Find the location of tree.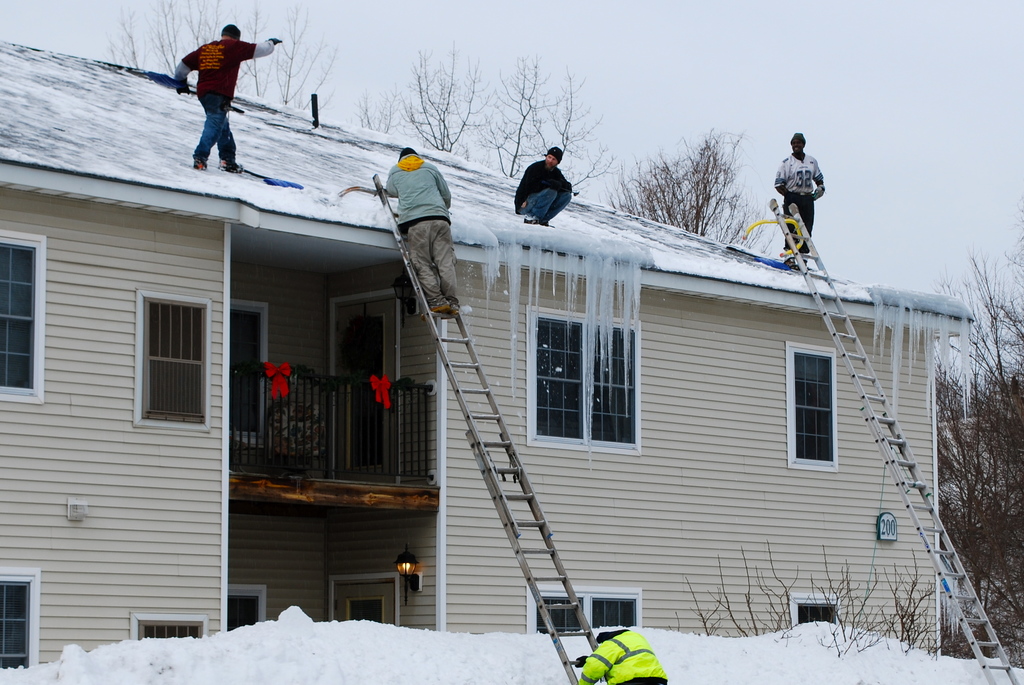
Location: box(339, 46, 493, 163).
